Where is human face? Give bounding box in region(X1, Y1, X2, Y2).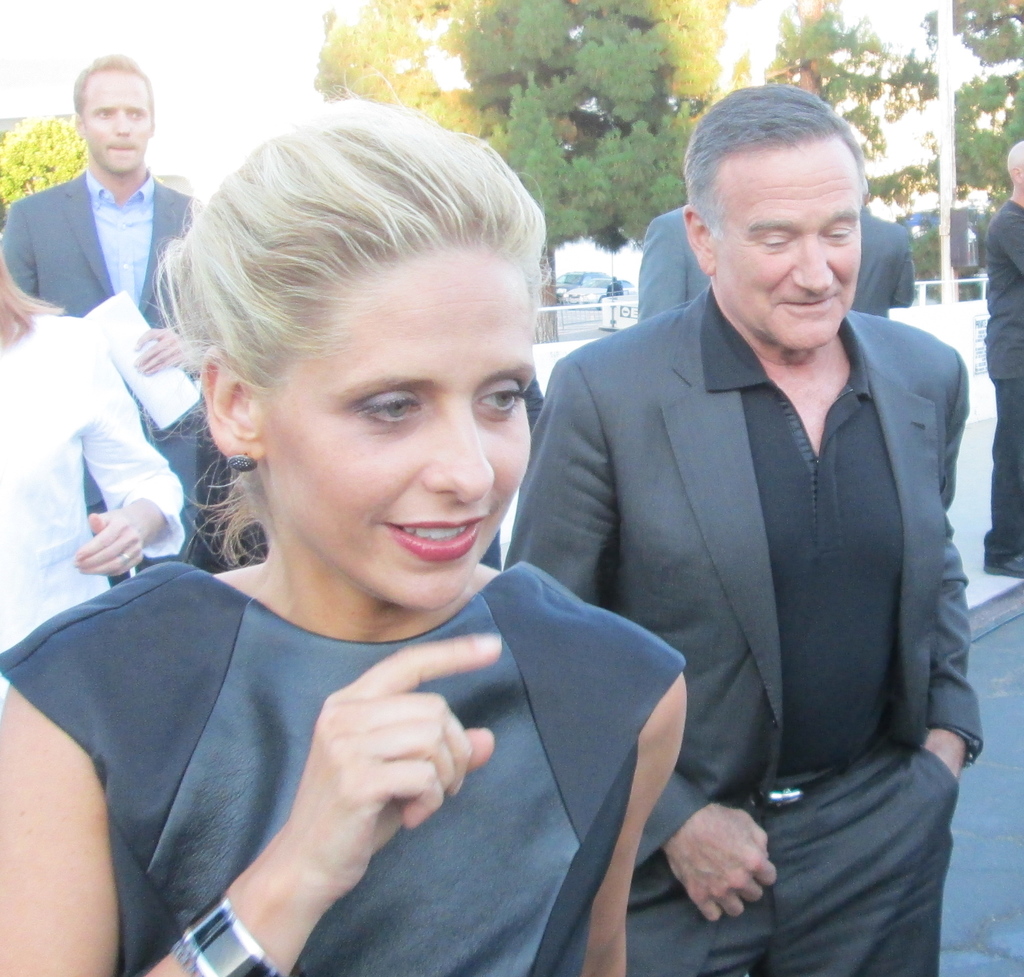
region(704, 127, 851, 351).
